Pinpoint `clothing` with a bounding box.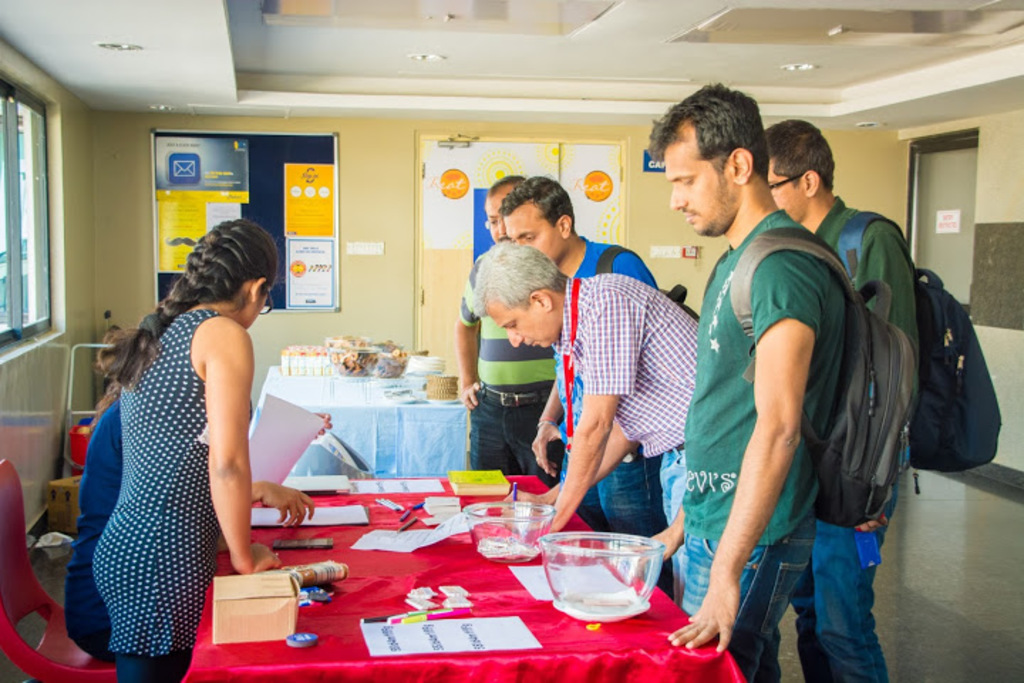
Rect(798, 465, 890, 662).
